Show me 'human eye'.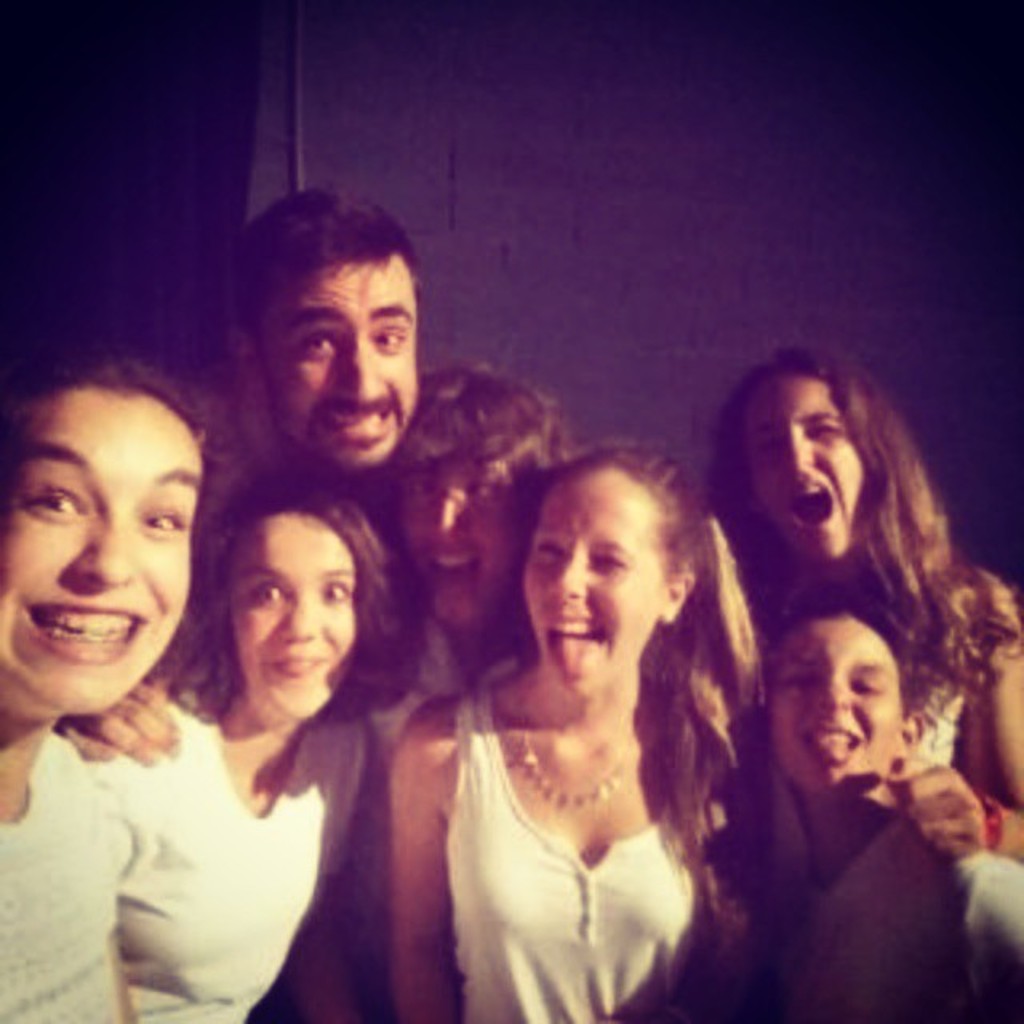
'human eye' is here: bbox=[245, 576, 283, 613].
